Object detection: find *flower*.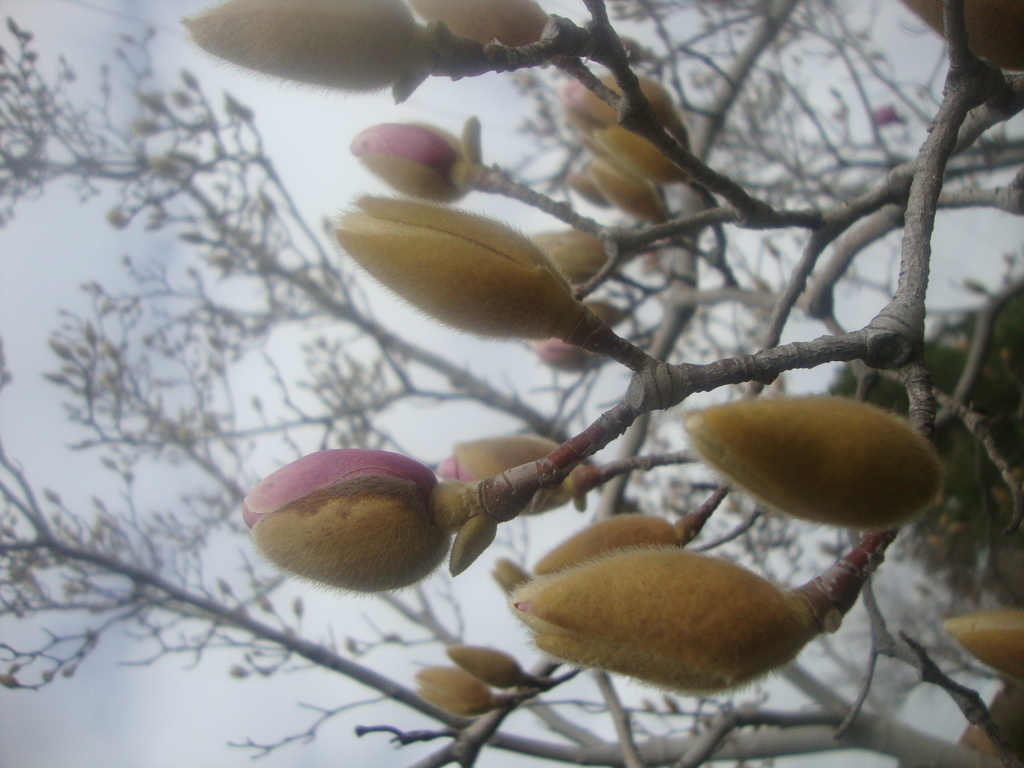
[x1=938, y1=609, x2=1023, y2=680].
